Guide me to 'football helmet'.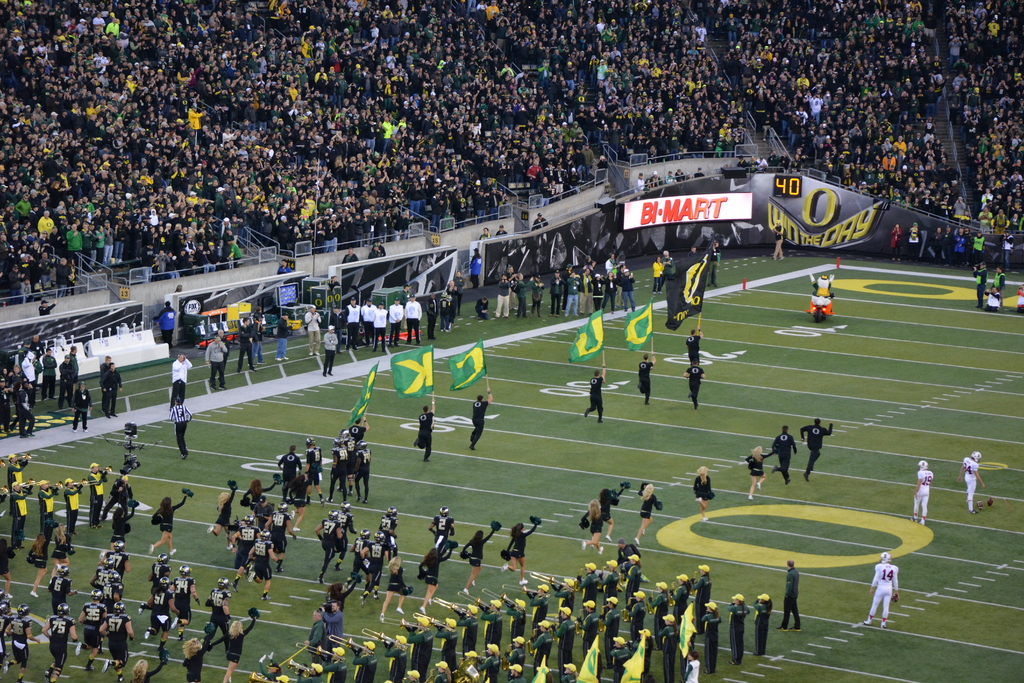
Guidance: bbox(179, 565, 189, 577).
